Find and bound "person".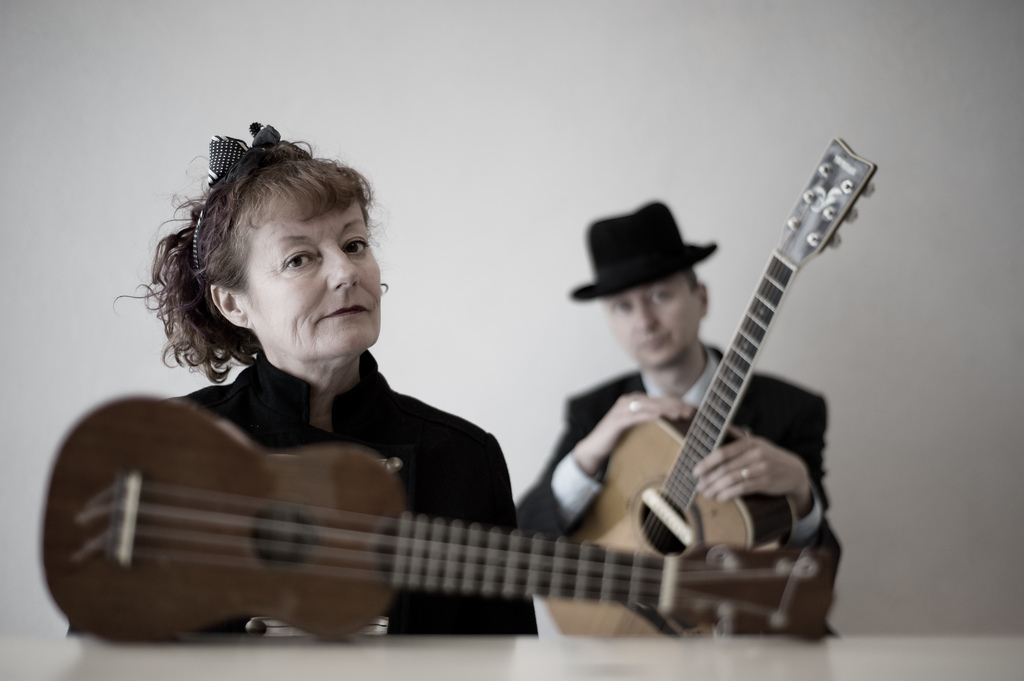
Bound: bbox=(55, 153, 707, 676).
